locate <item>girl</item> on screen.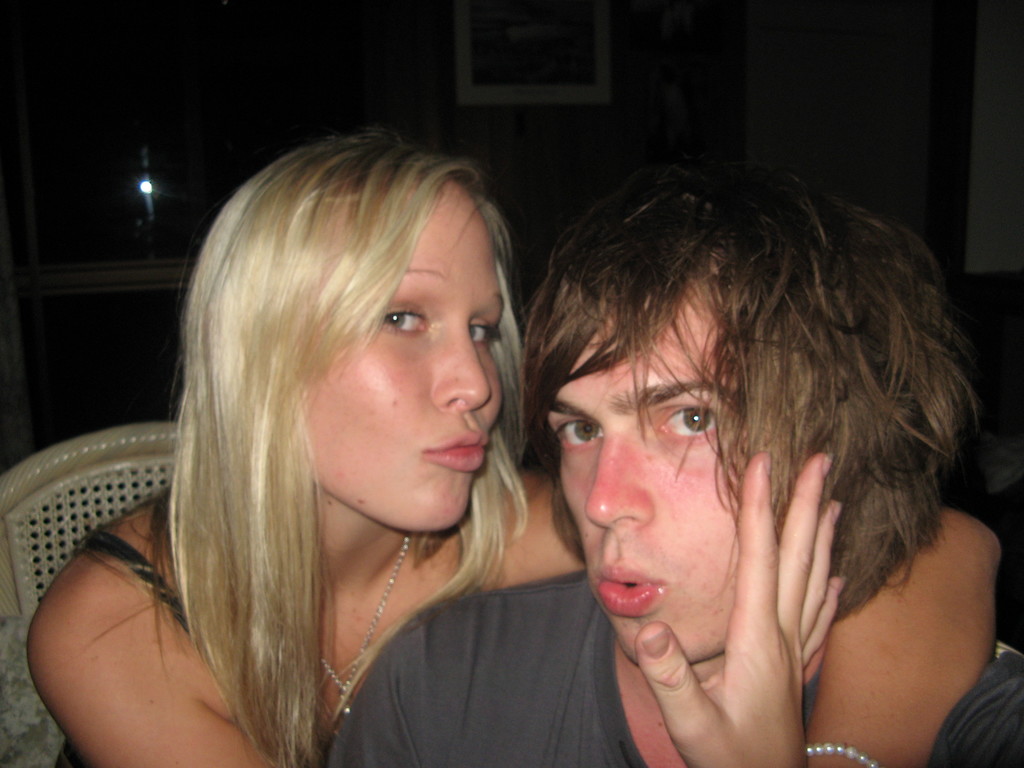
On screen at x1=25 y1=121 x2=1006 y2=767.
